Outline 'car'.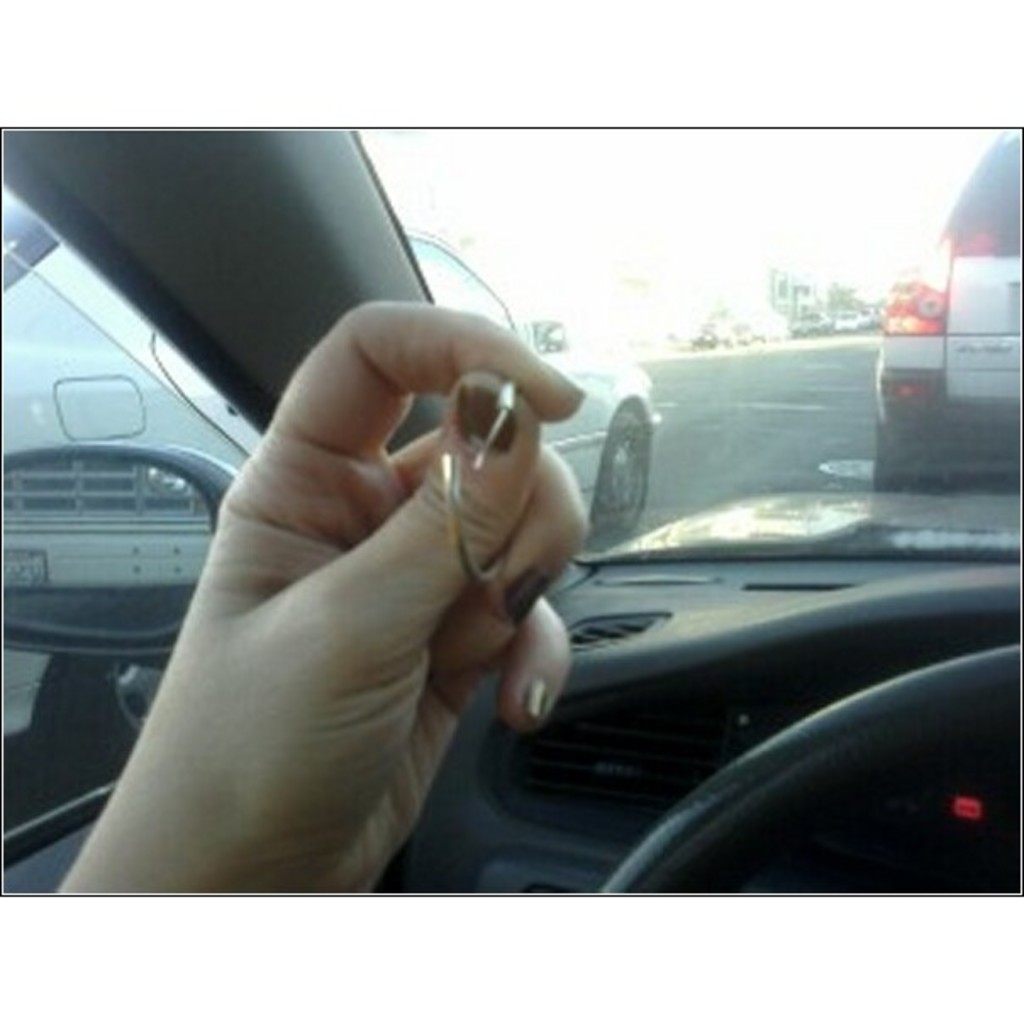
Outline: 0/227/671/585.
